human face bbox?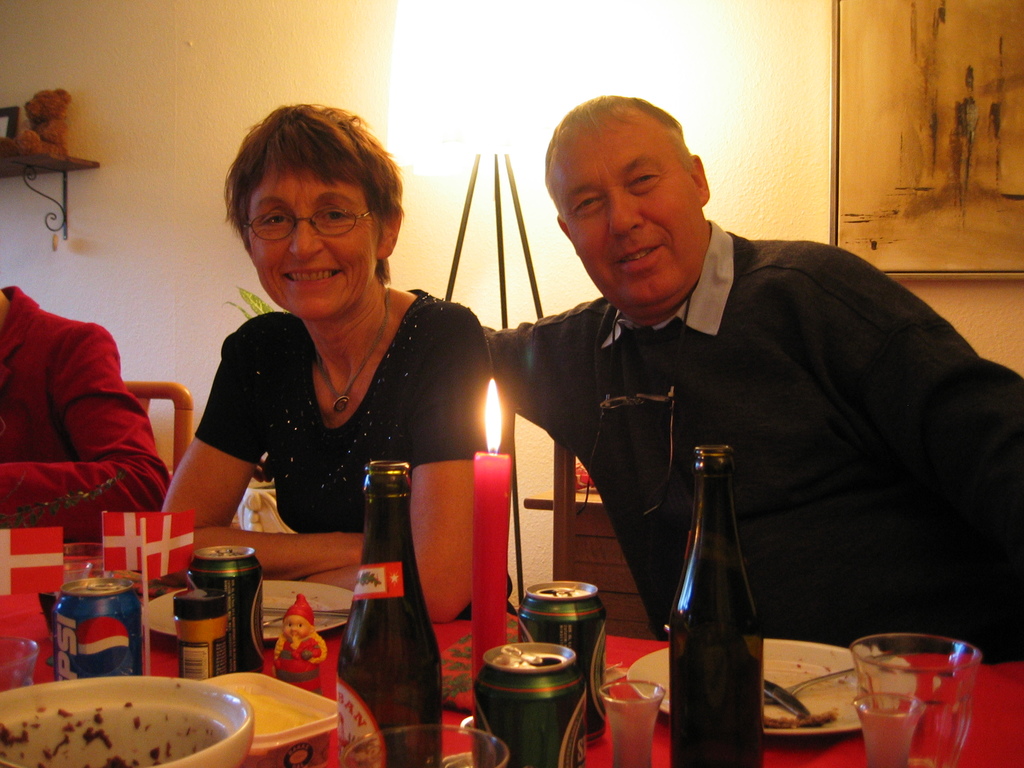
563,129,702,316
